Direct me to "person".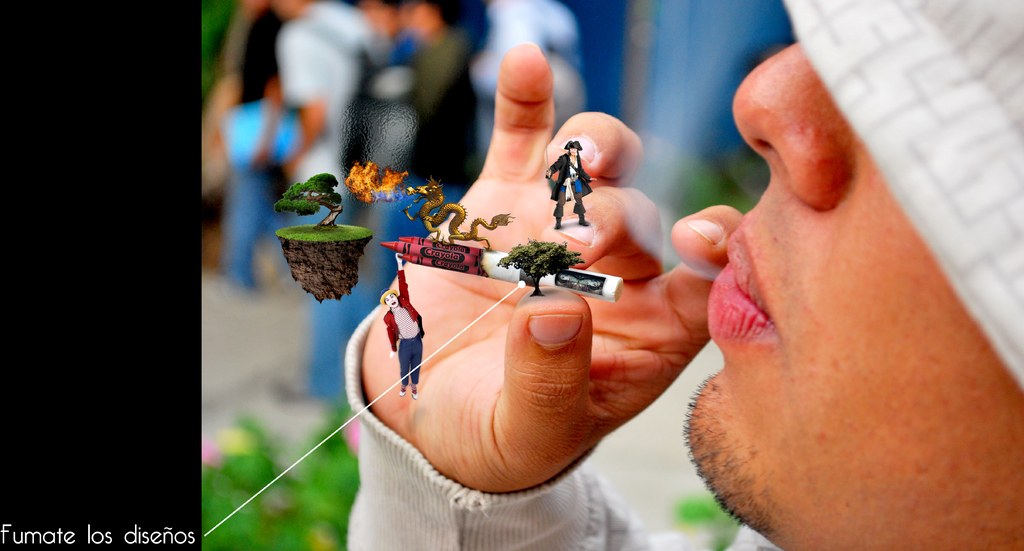
Direction: (542, 139, 596, 231).
